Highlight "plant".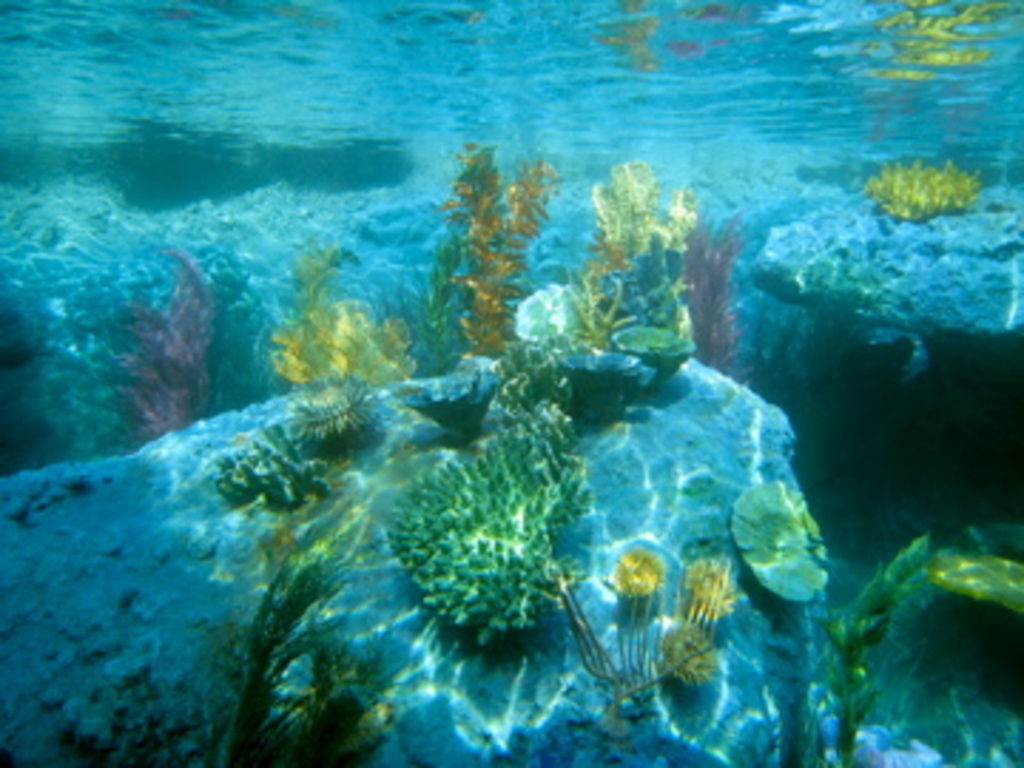
Highlighted region: select_region(566, 165, 714, 378).
